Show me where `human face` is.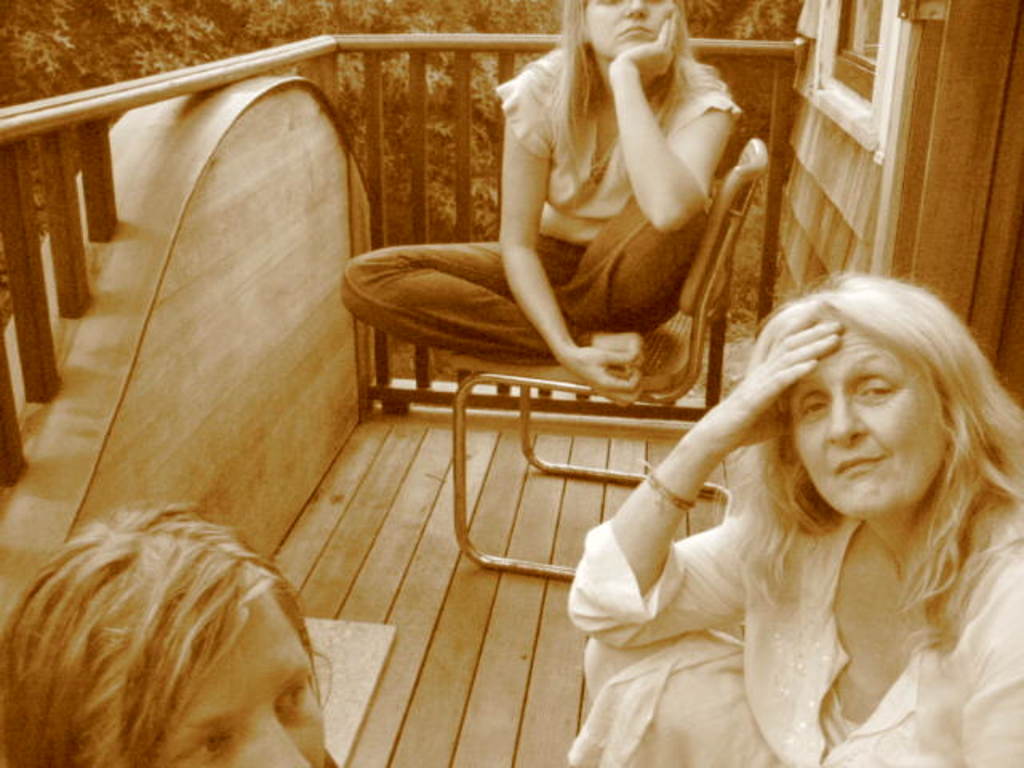
`human face` is at region(792, 325, 941, 518).
